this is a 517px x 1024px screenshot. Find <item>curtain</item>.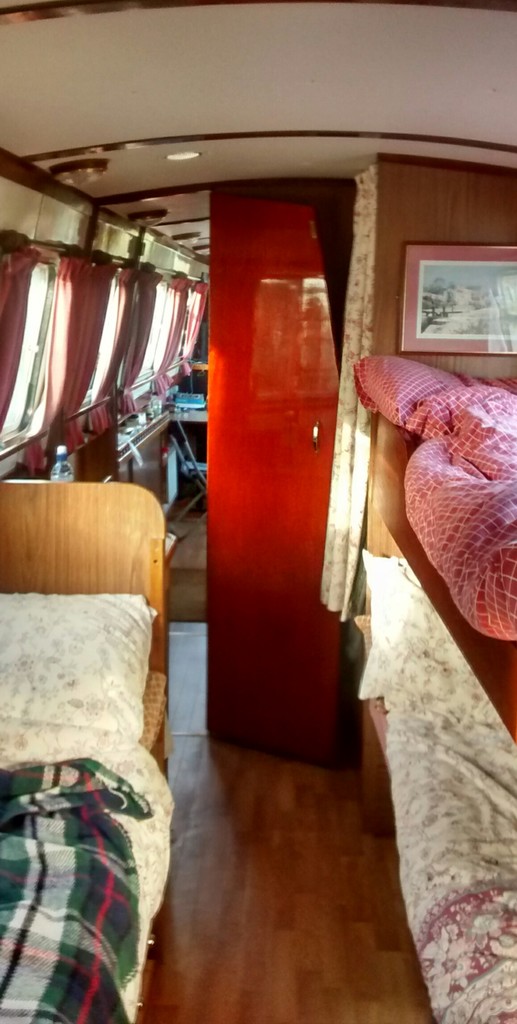
Bounding box: bbox=[167, 276, 196, 410].
